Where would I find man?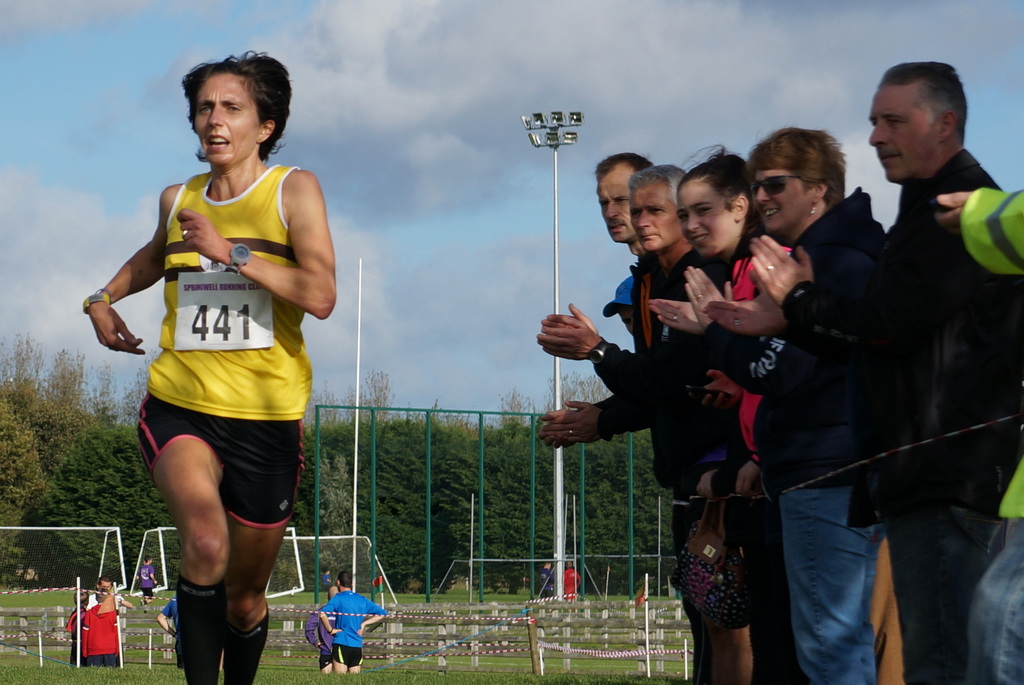
At 776 69 1018 663.
